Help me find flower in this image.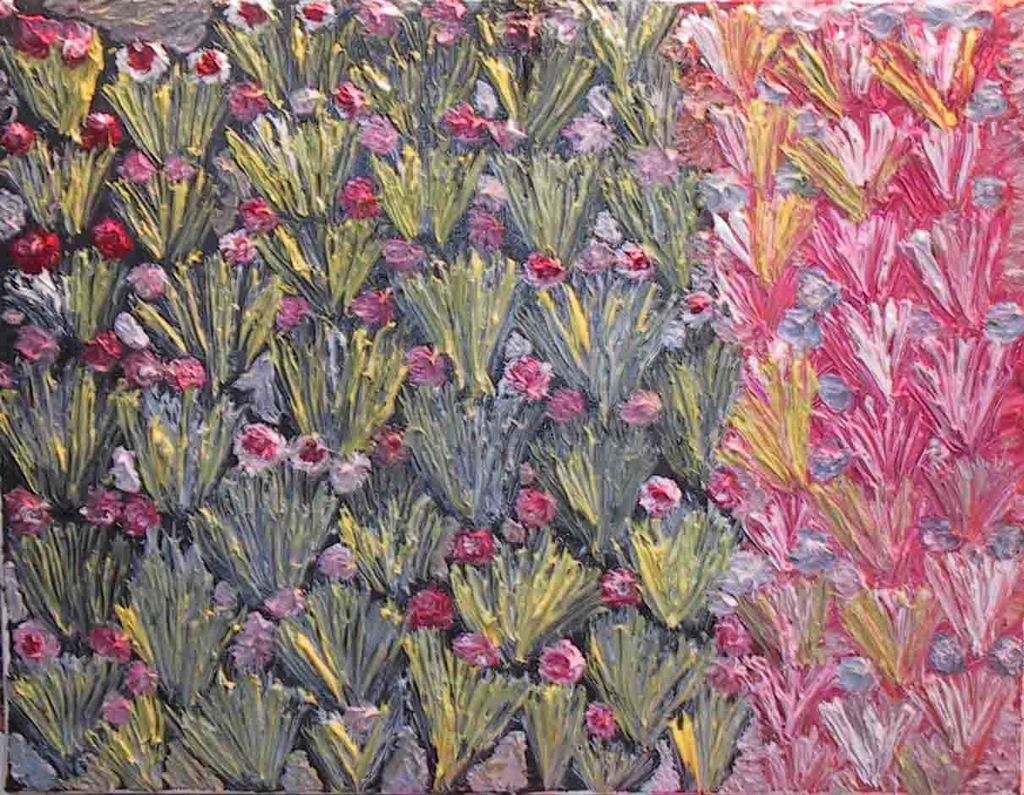
Found it: {"left": 705, "top": 464, "right": 748, "bottom": 515}.
